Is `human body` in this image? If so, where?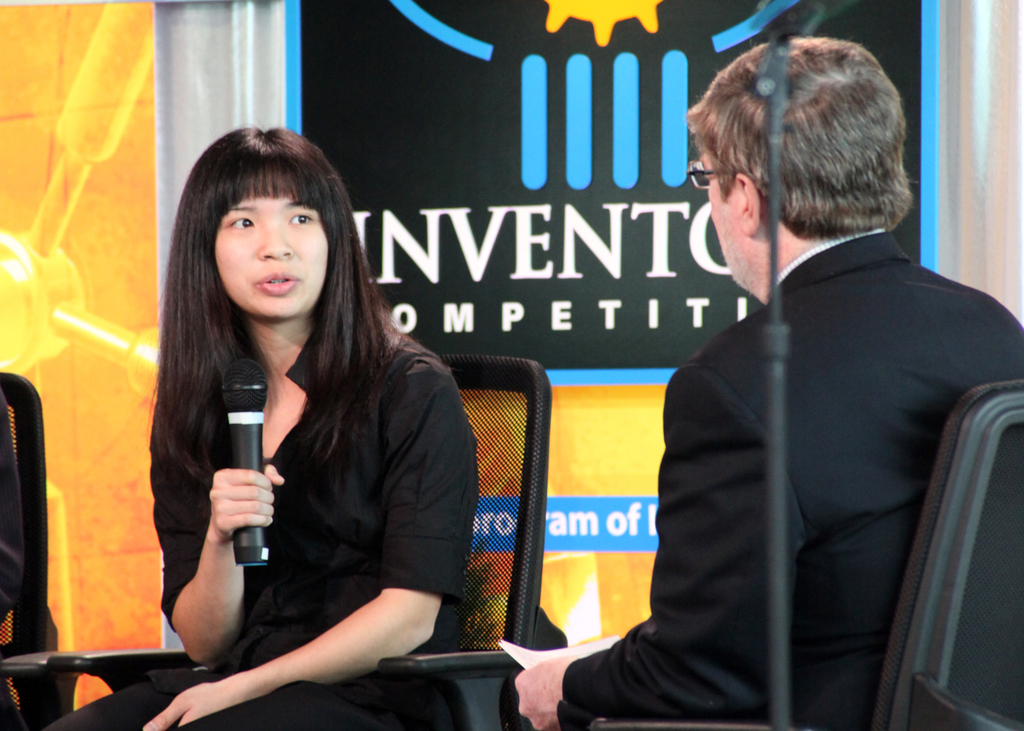
Yes, at region(156, 132, 511, 721).
